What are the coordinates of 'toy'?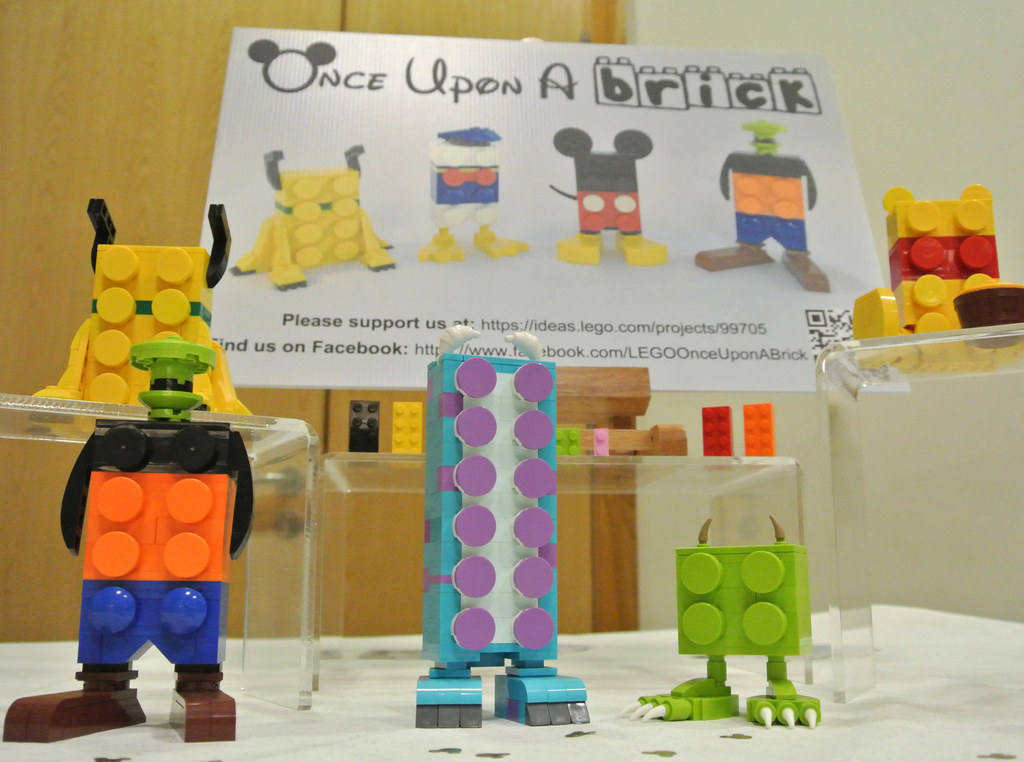
<region>692, 116, 831, 294</region>.
